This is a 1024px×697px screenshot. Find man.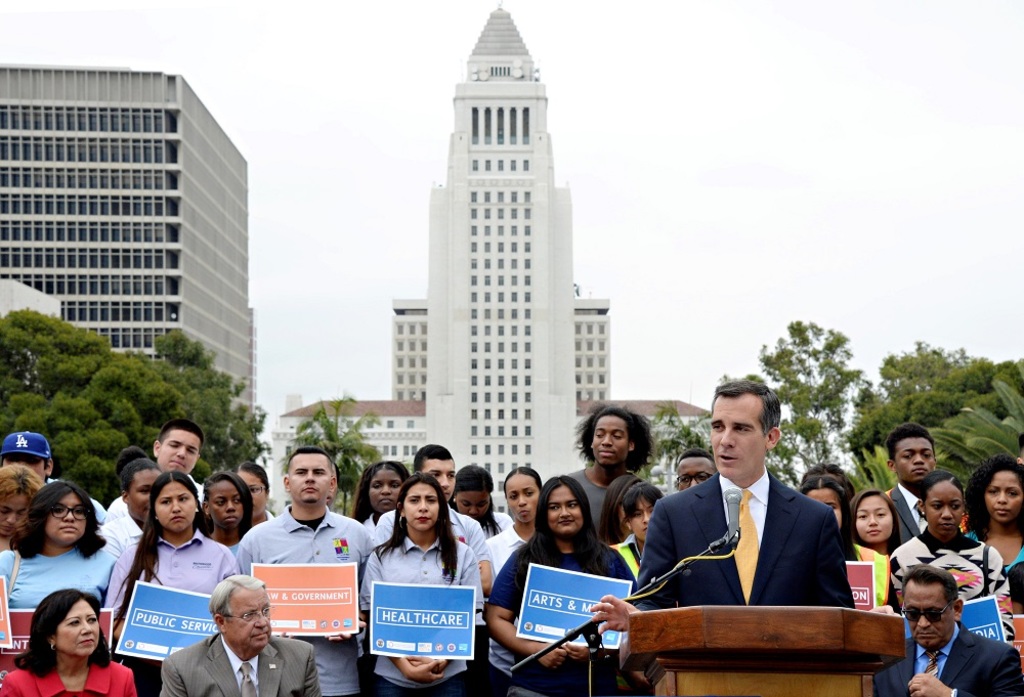
Bounding box: [x1=376, y1=444, x2=490, y2=596].
